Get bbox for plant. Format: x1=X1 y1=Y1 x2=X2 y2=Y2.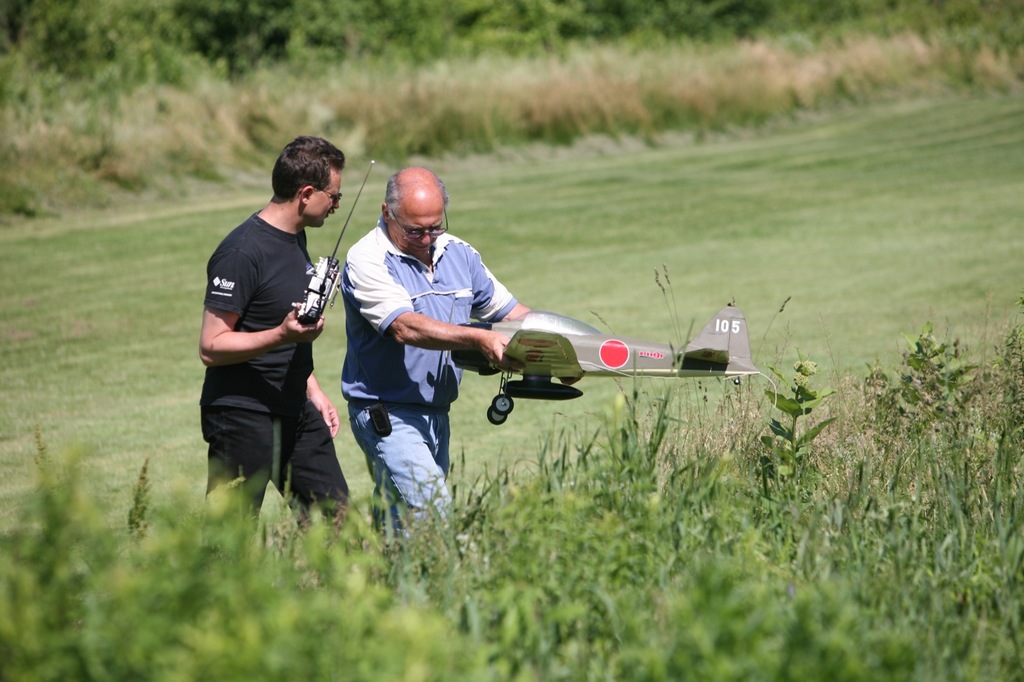
x1=748 y1=340 x2=829 y2=515.
